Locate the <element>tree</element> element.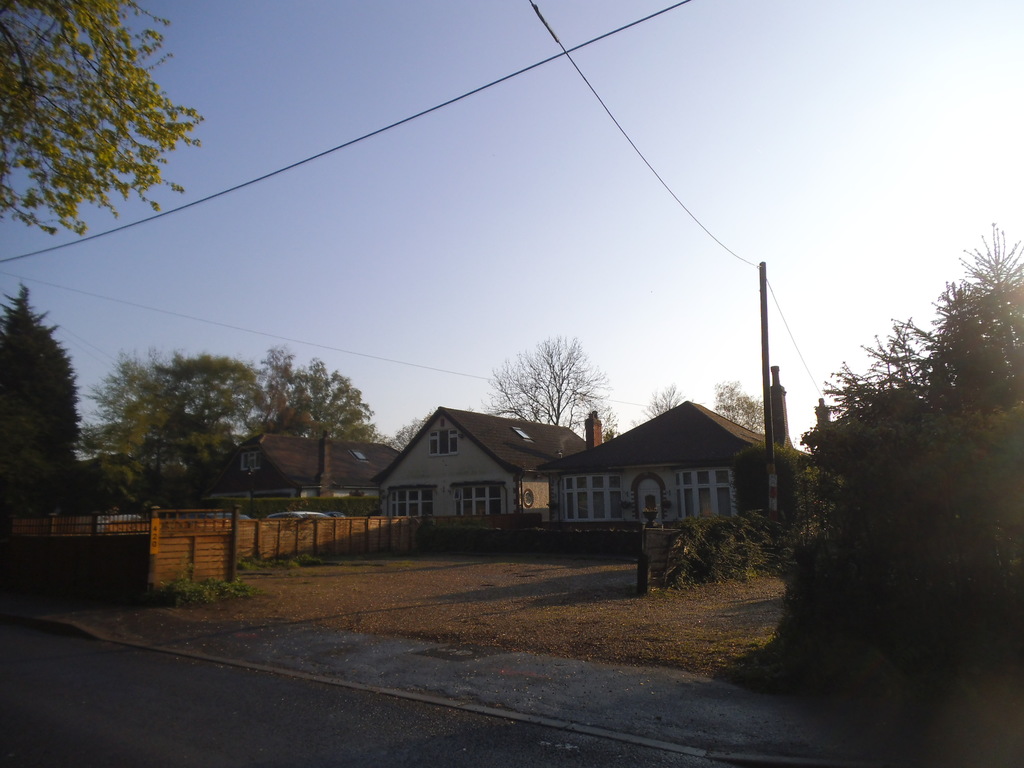
Element bbox: region(392, 413, 439, 452).
